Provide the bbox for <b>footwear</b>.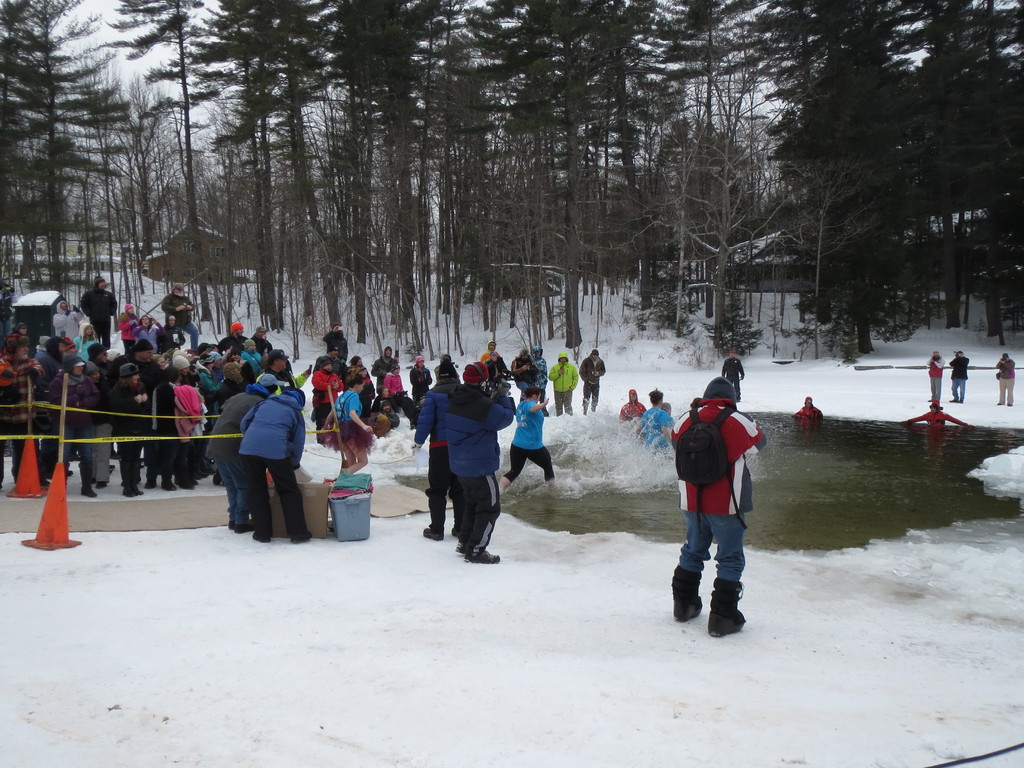
463/548/496/563.
